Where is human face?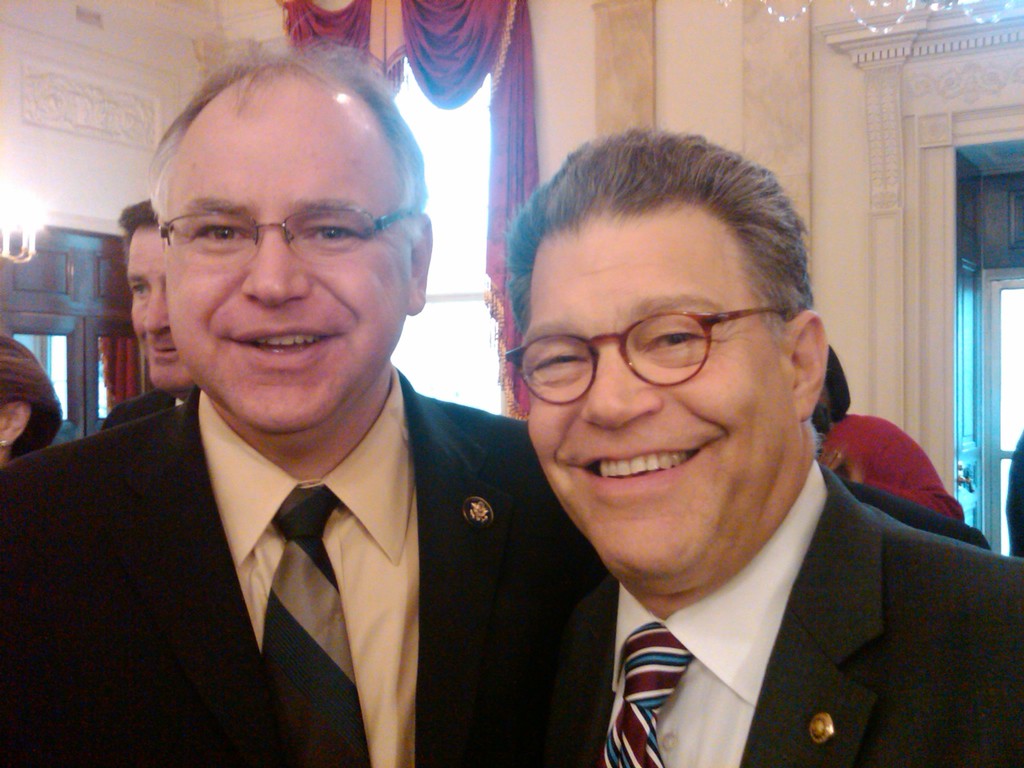
rect(120, 226, 195, 397).
